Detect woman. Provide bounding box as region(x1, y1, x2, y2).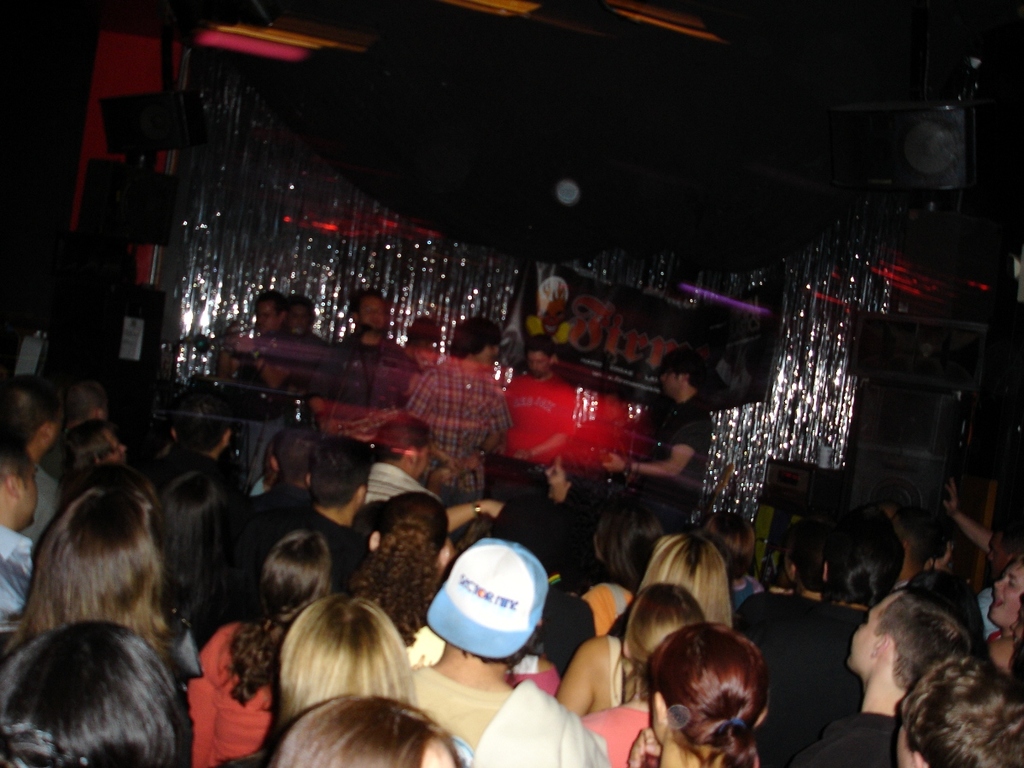
region(557, 524, 740, 718).
